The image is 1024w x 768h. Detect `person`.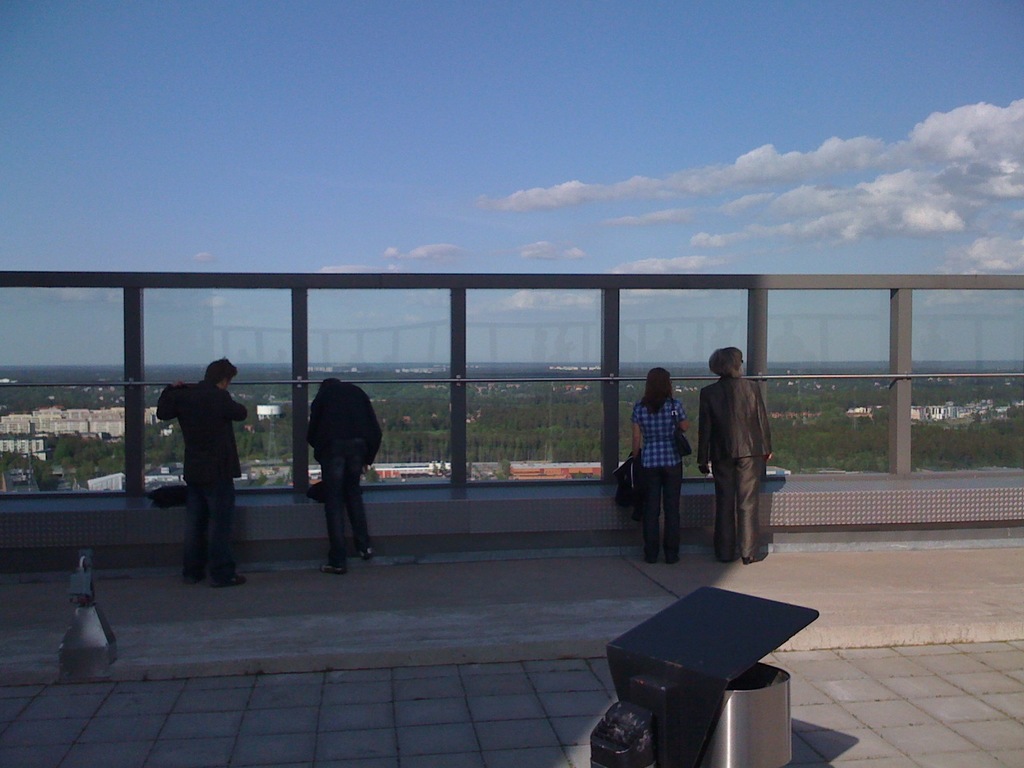
Detection: bbox=[290, 369, 377, 574].
